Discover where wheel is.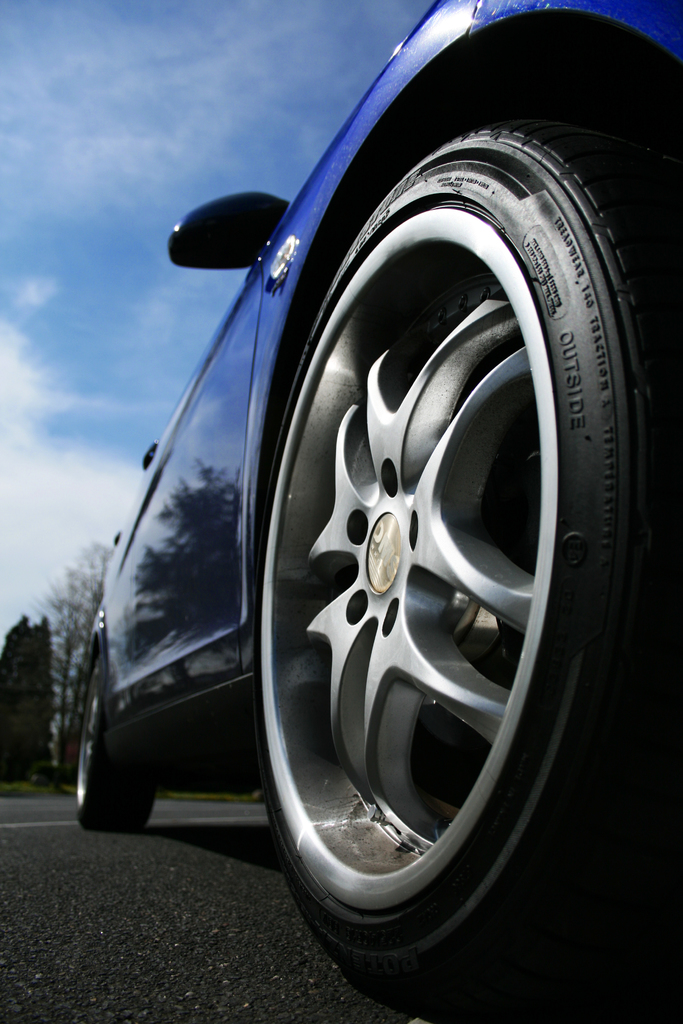
Discovered at region(76, 660, 156, 830).
